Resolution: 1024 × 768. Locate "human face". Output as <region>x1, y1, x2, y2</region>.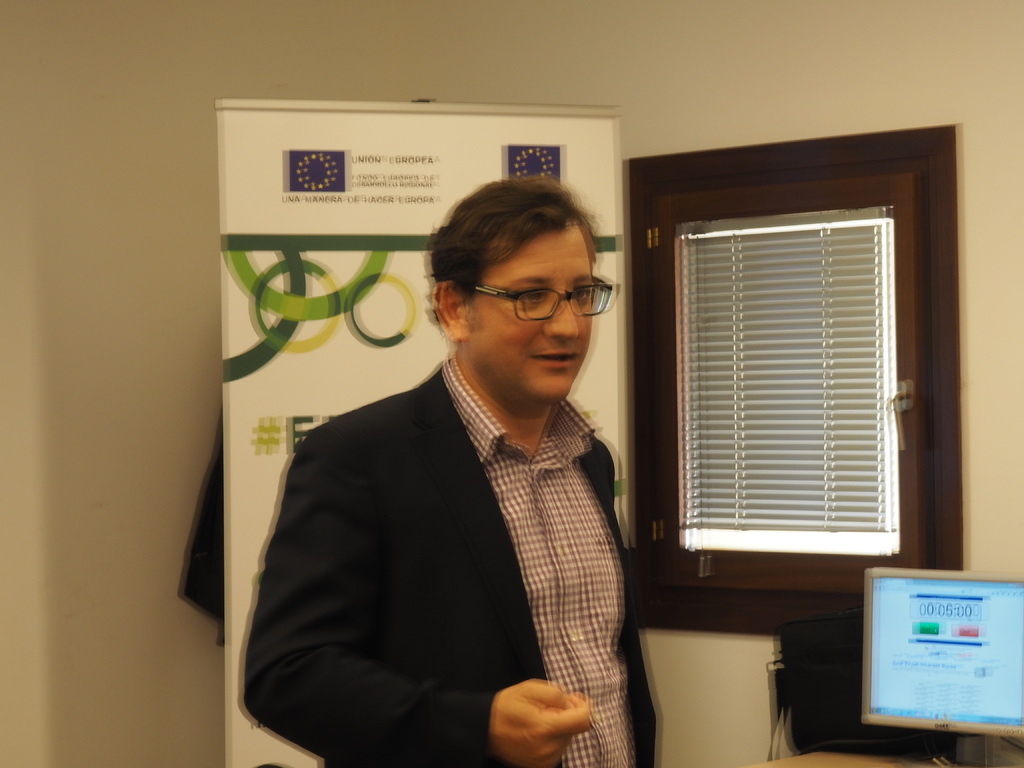
<region>460, 228, 596, 408</region>.
